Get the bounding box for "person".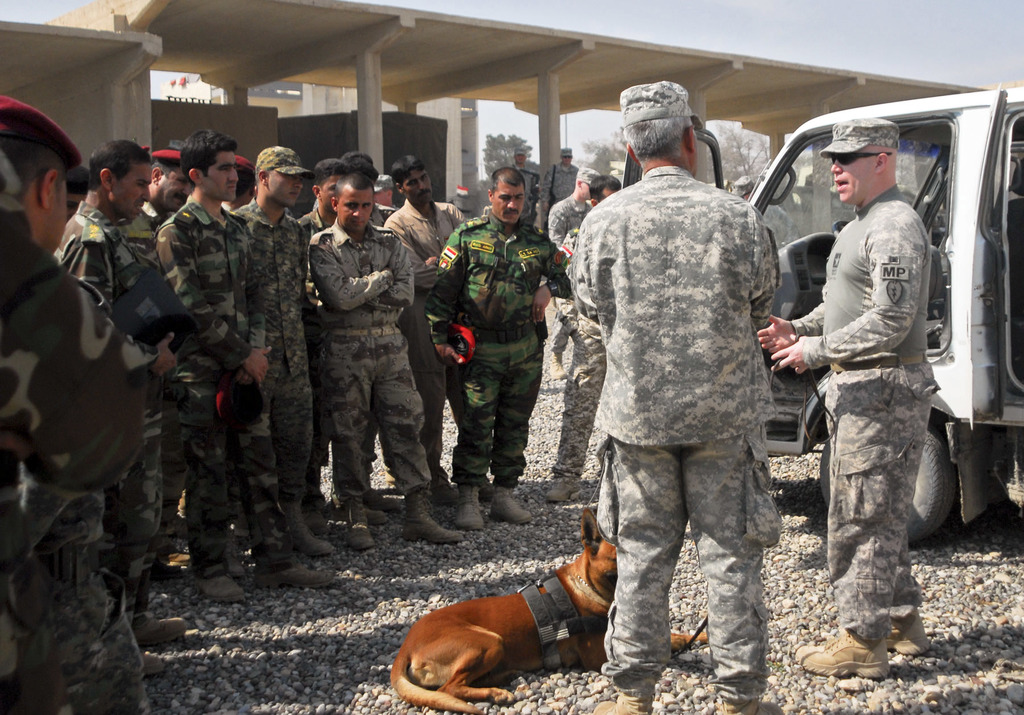
crop(227, 141, 356, 569).
